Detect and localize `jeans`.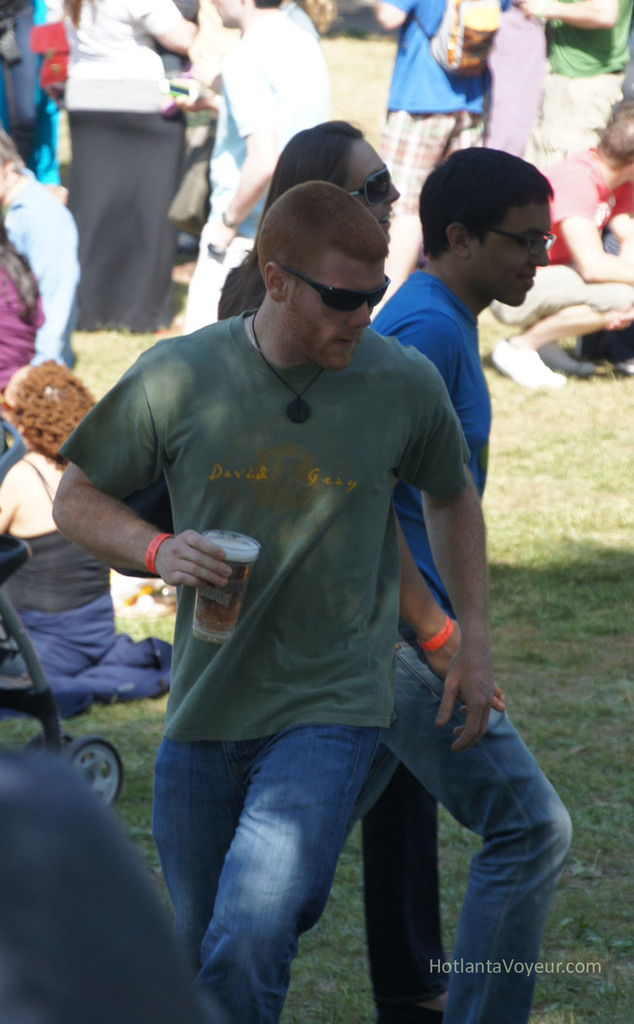
Localized at <box>365,640,573,1023</box>.
